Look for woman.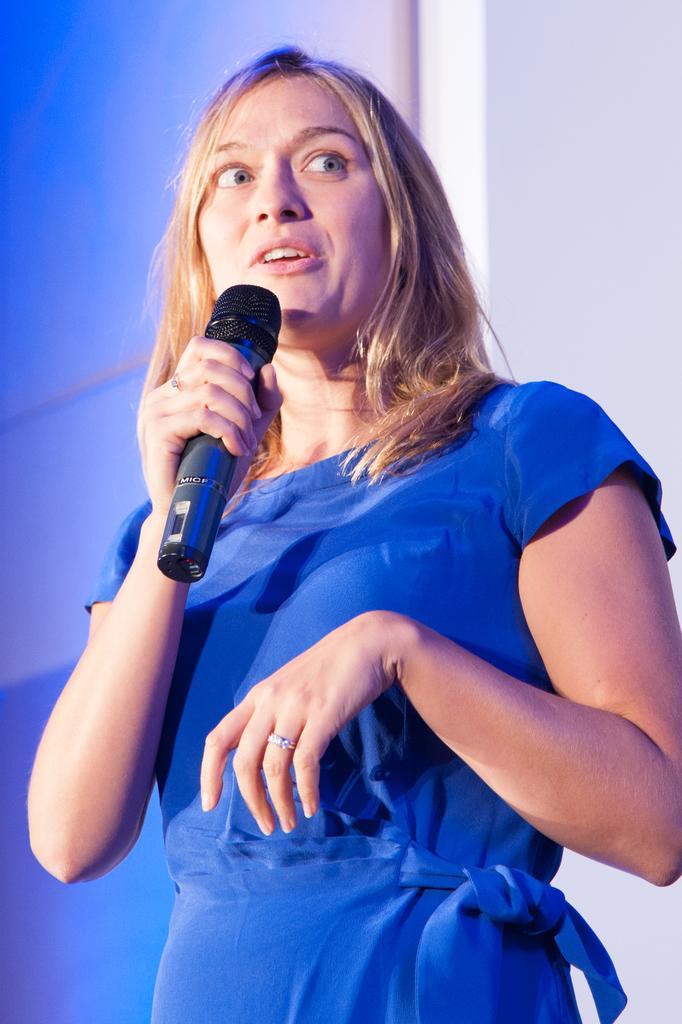
Found: box=[22, 41, 672, 1023].
